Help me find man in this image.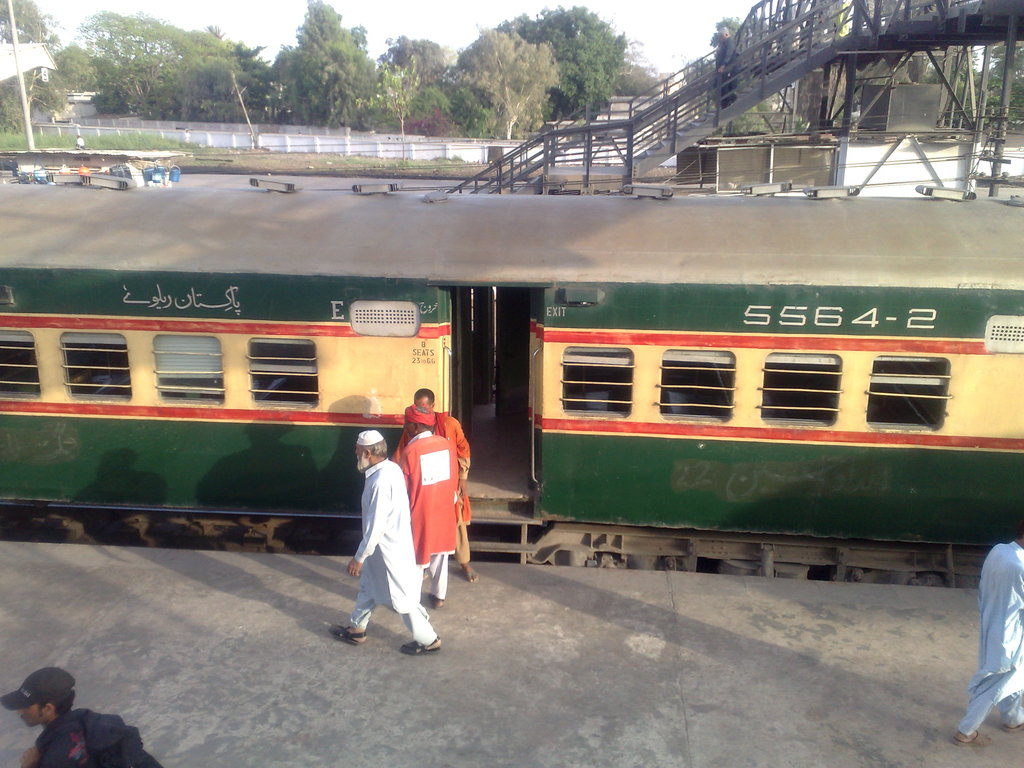
Found it: BBox(948, 529, 1023, 746).
